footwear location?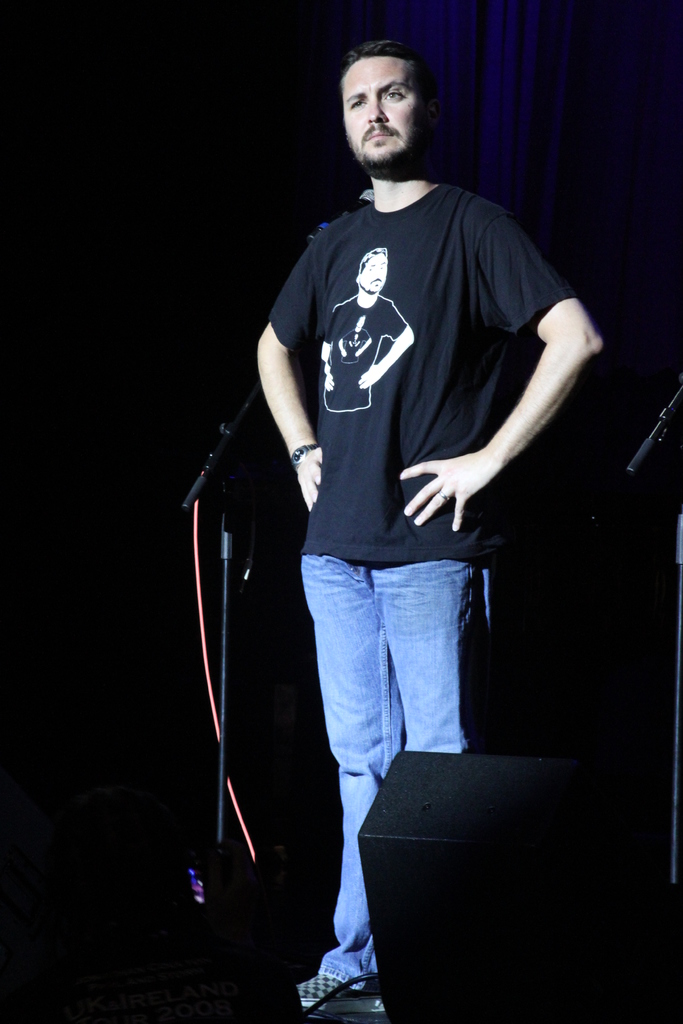
Rect(294, 973, 387, 1010)
